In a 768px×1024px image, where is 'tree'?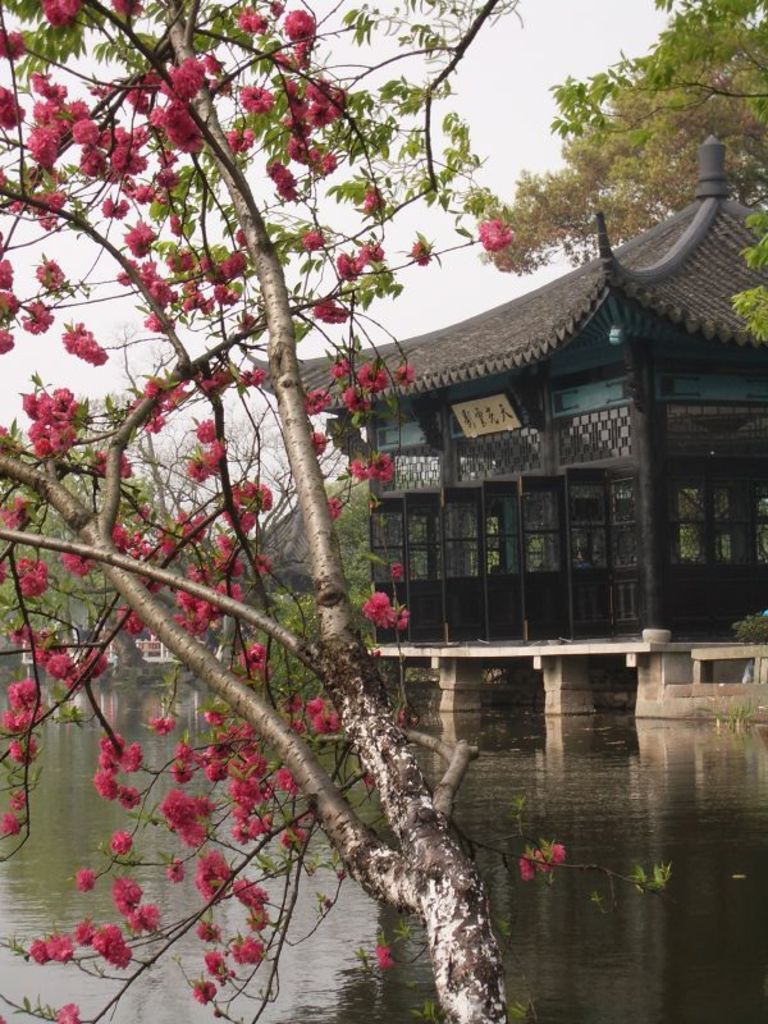
(0,0,710,1007).
